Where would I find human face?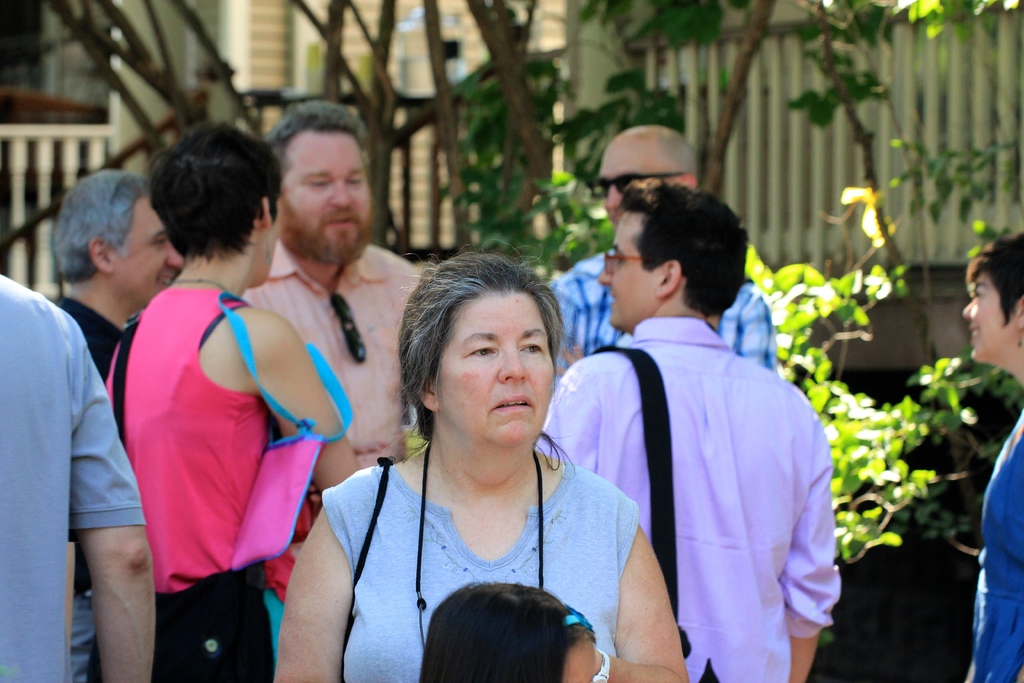
At Rect(596, 205, 659, 331).
